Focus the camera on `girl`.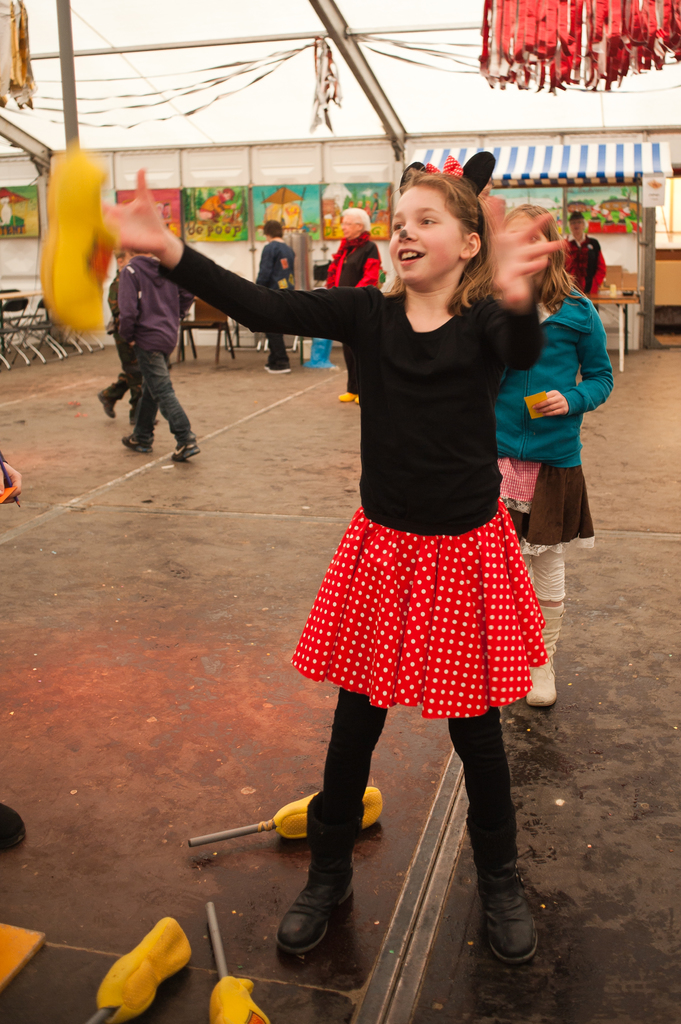
Focus region: locate(93, 145, 577, 970).
